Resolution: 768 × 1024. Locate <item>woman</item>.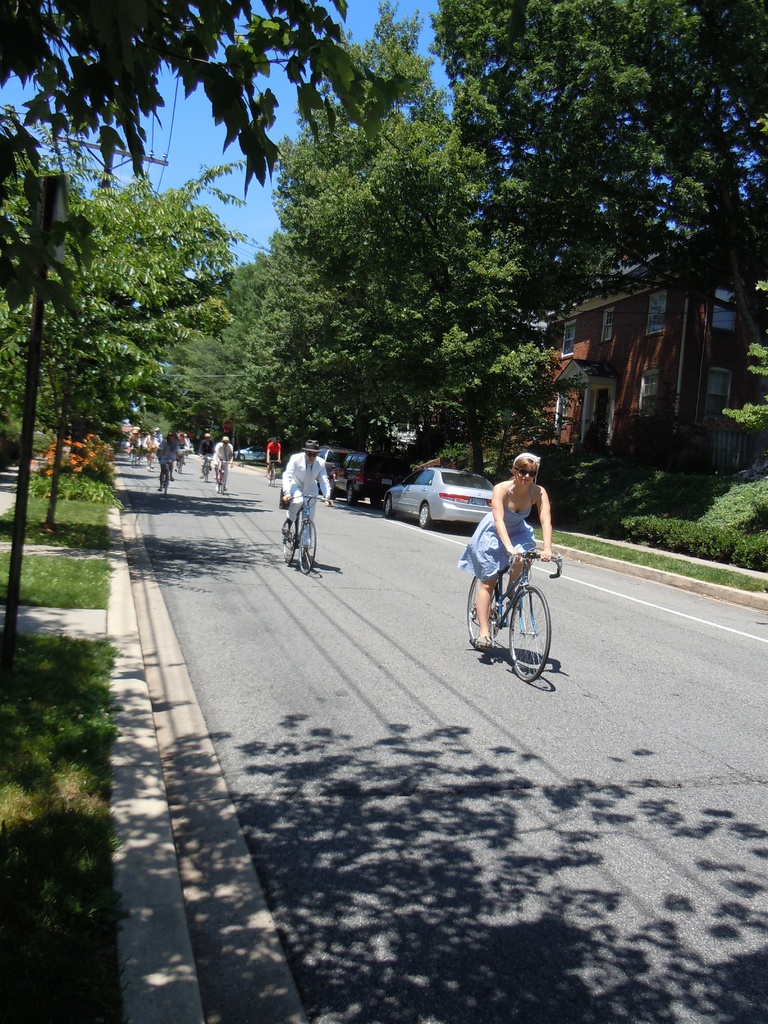
[x1=158, y1=433, x2=177, y2=477].
